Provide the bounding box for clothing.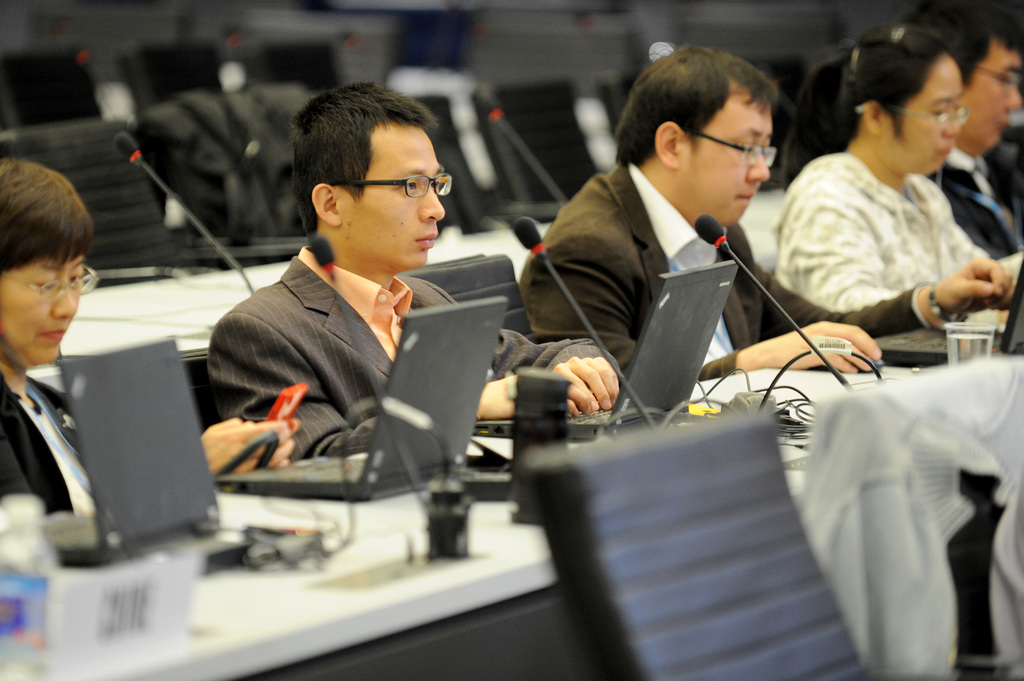
<region>520, 166, 970, 387</region>.
